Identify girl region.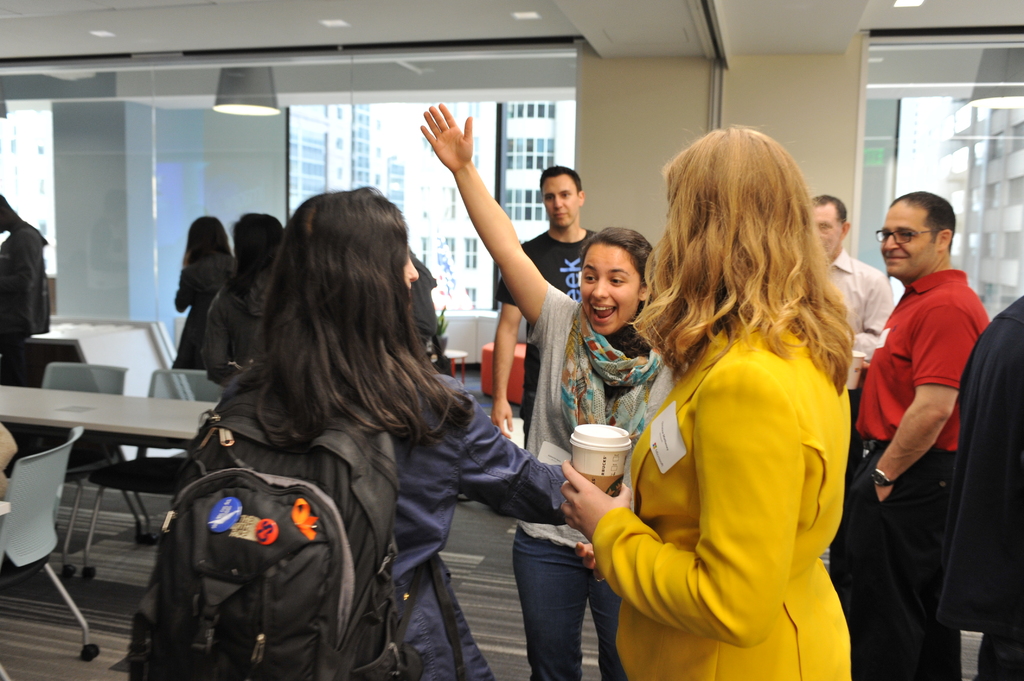
Region: [x1=188, y1=187, x2=612, y2=680].
